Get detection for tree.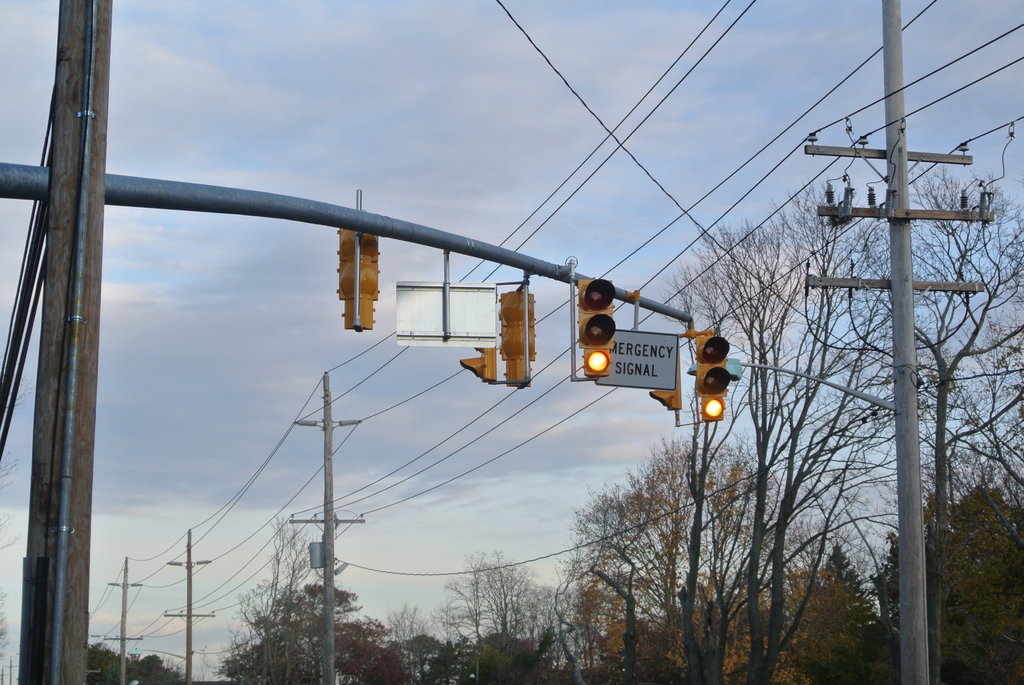
Detection: l=870, t=485, r=1023, b=684.
